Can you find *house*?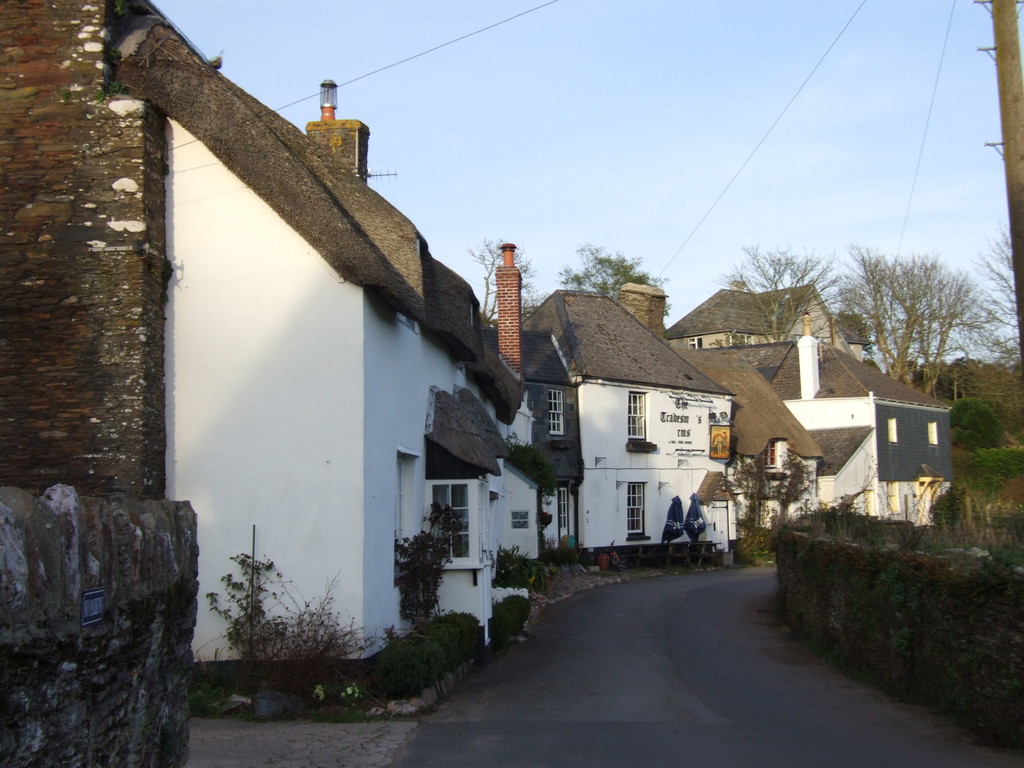
Yes, bounding box: <bbox>767, 312, 954, 520</bbox>.
